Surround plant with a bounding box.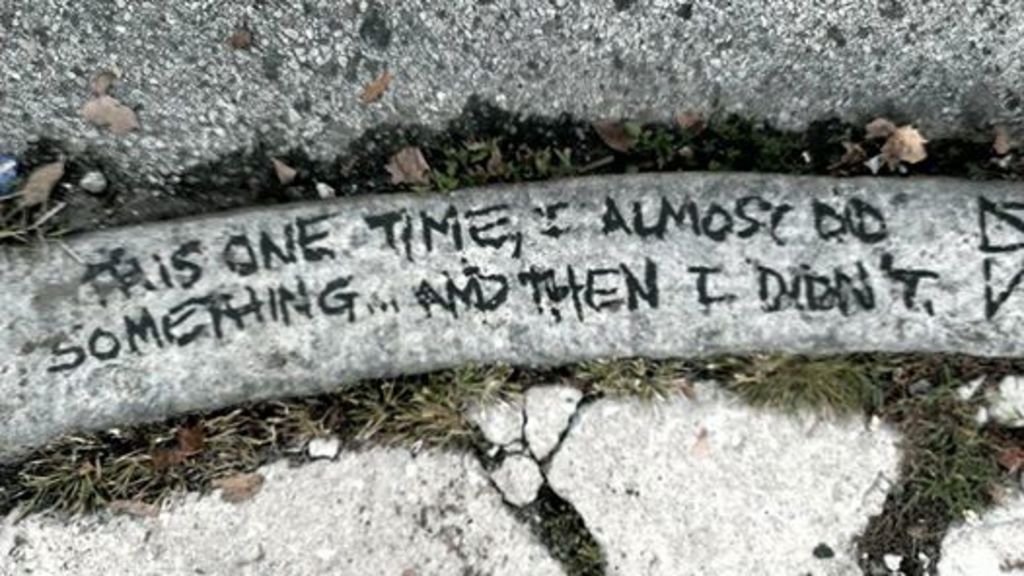
(635,113,742,165).
